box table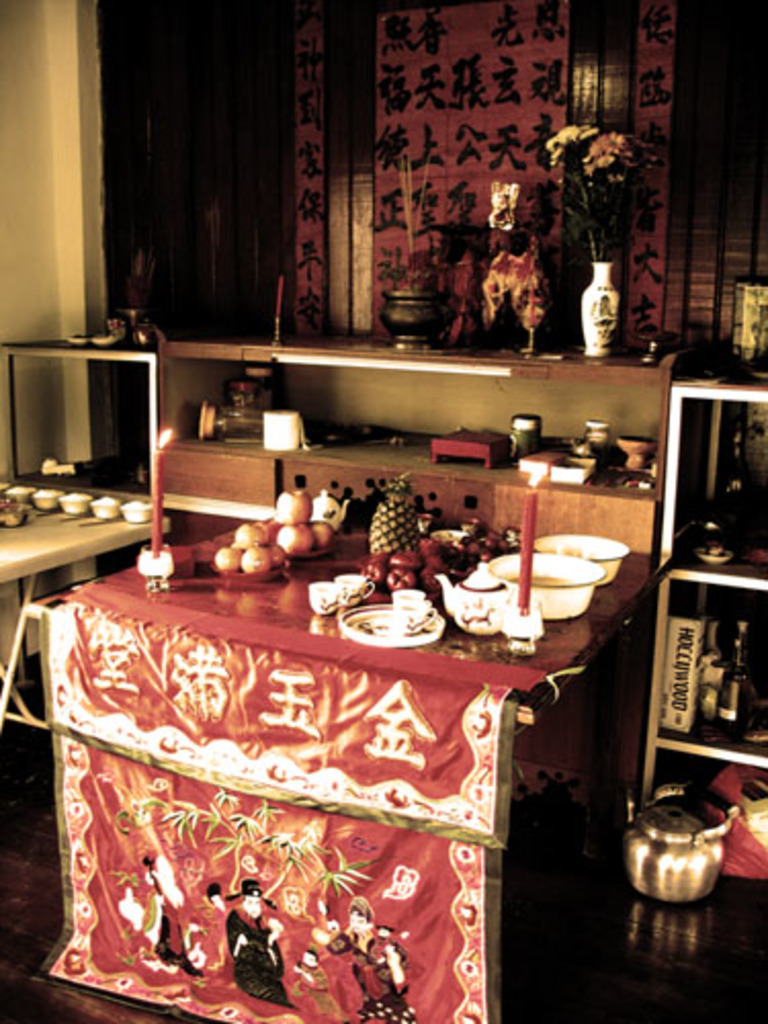
bbox=[31, 496, 664, 1008]
